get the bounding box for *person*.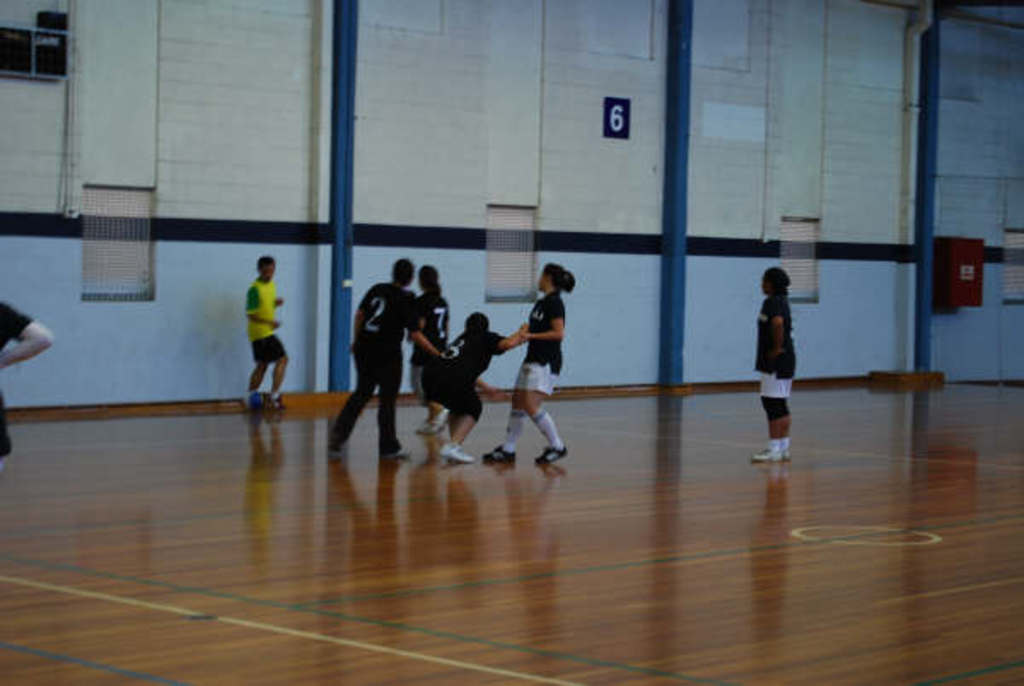
box(246, 256, 288, 421).
